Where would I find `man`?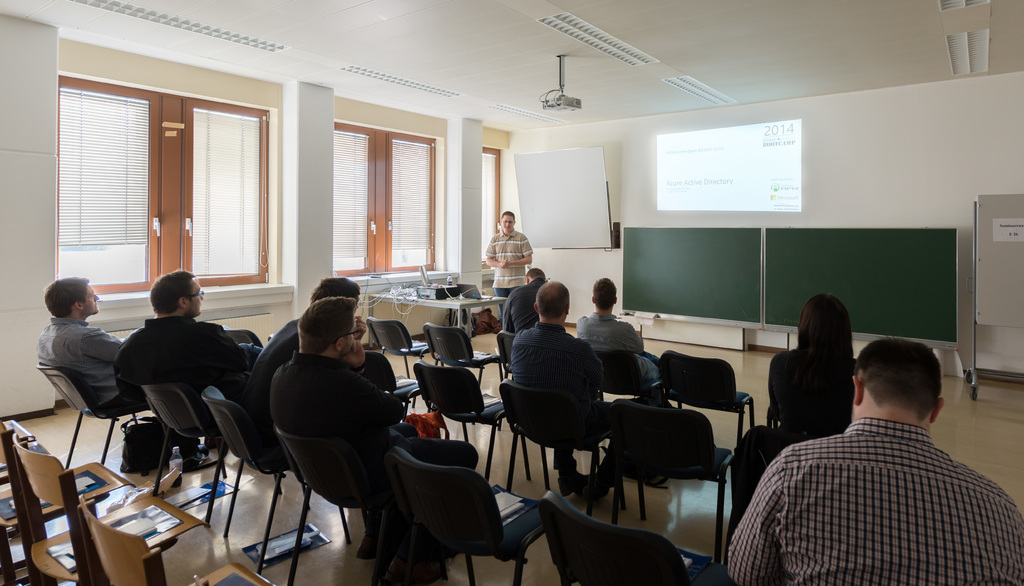
At <box>512,277,627,498</box>.
